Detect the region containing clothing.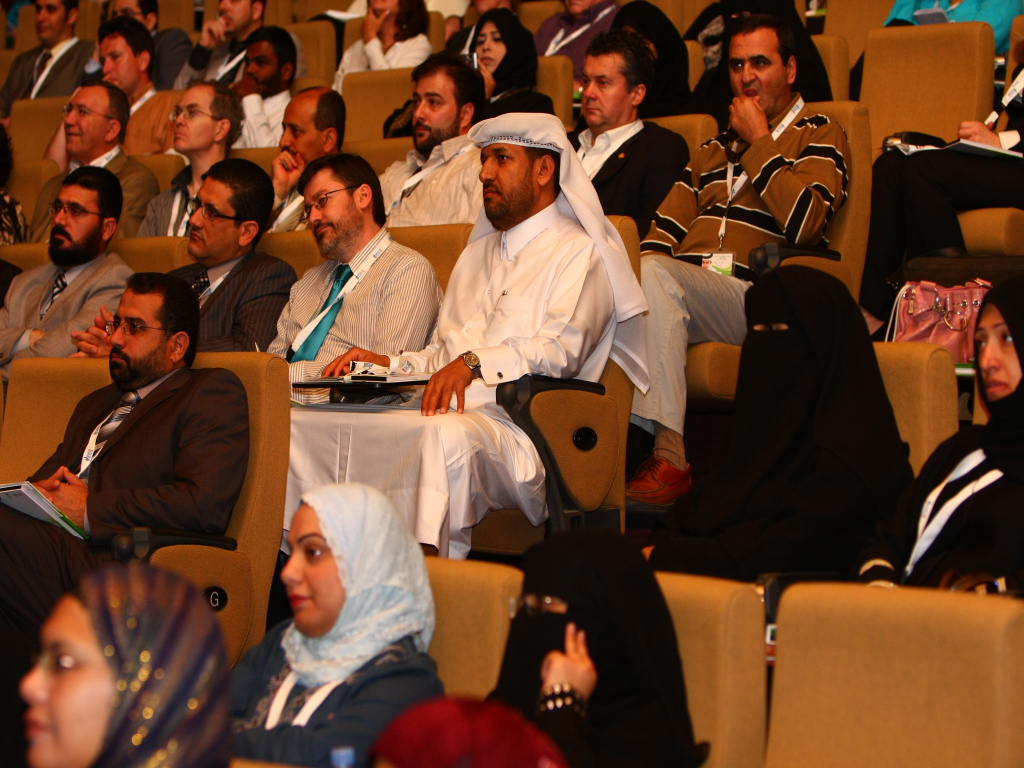
bbox(0, 355, 256, 658).
